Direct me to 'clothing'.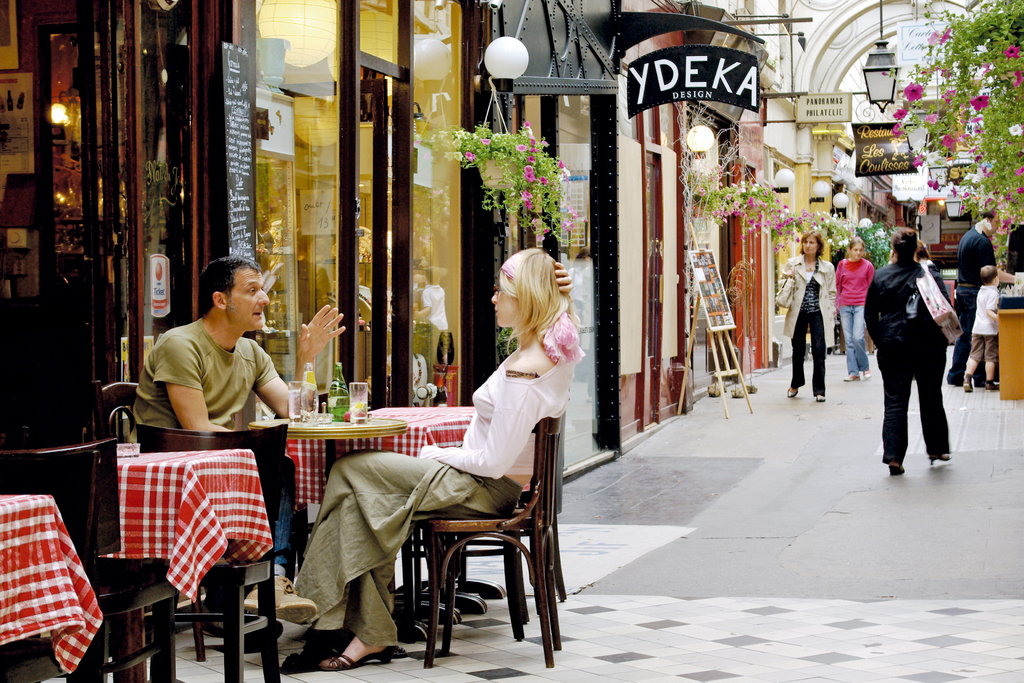
Direction: <box>969,287,999,358</box>.
